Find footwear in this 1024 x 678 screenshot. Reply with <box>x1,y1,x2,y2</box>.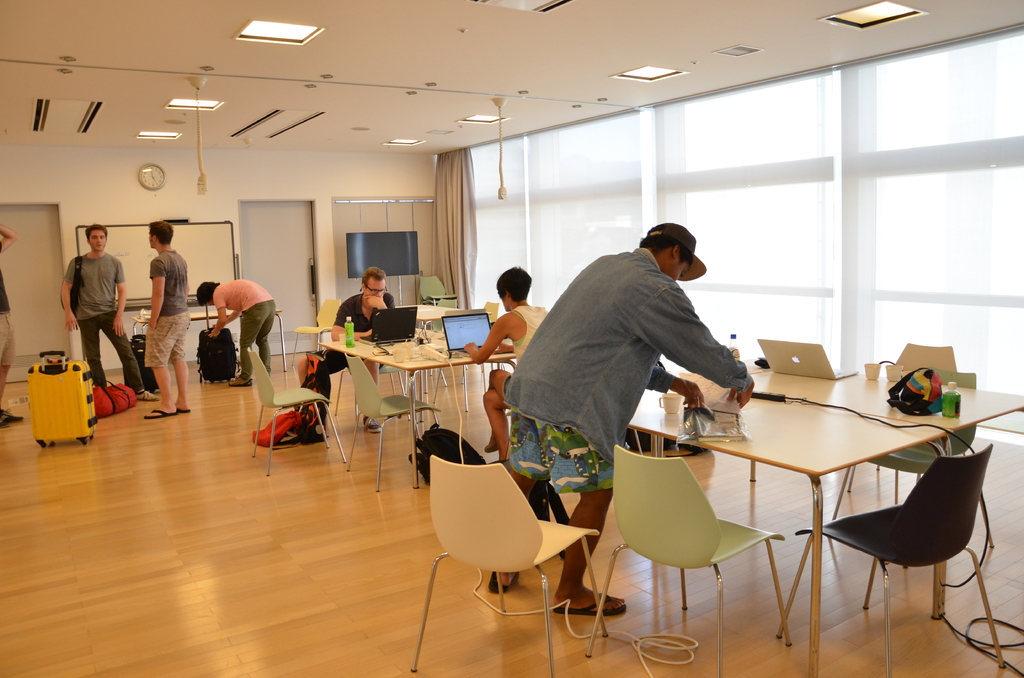
<box>486,569,520,590</box>.
